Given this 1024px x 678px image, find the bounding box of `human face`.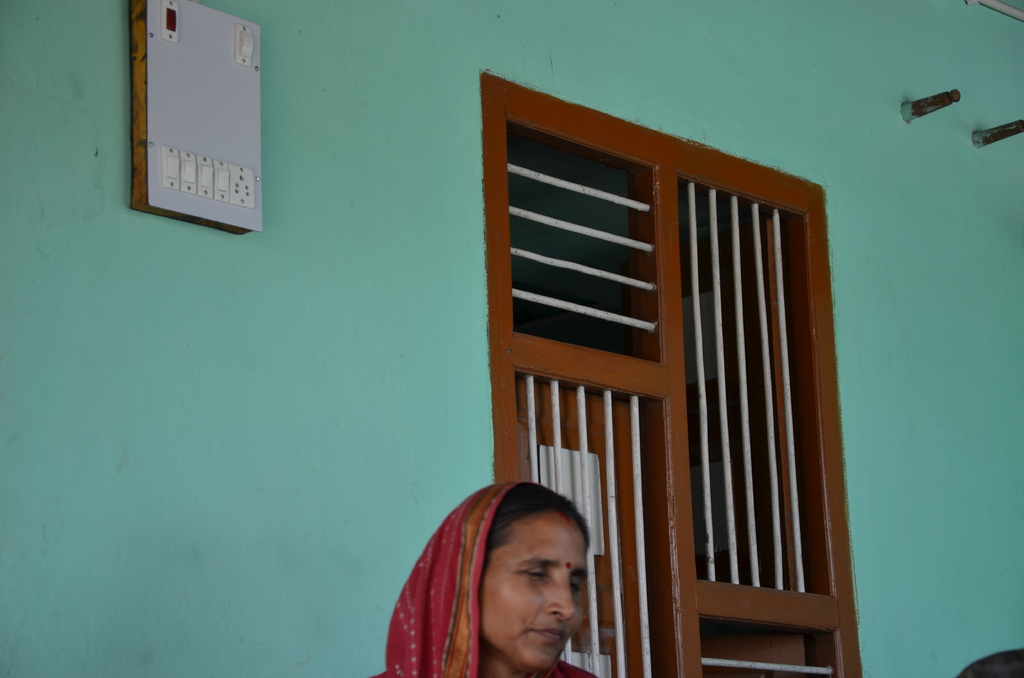
crop(479, 510, 594, 677).
